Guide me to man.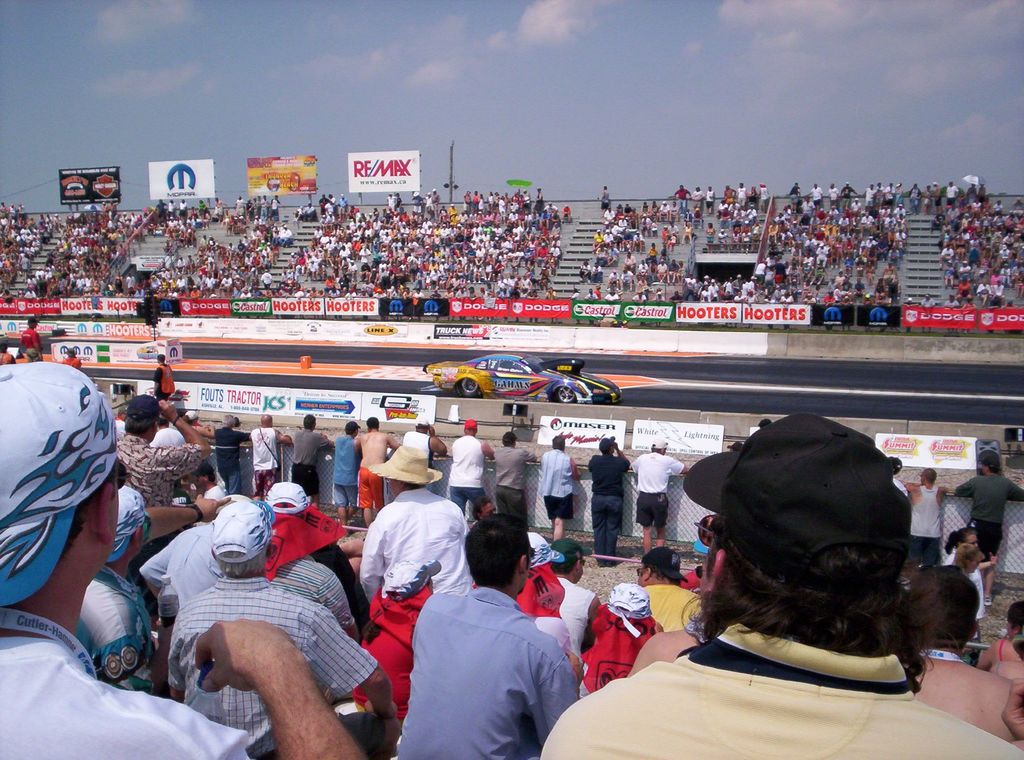
Guidance: <region>212, 412, 251, 494</region>.
